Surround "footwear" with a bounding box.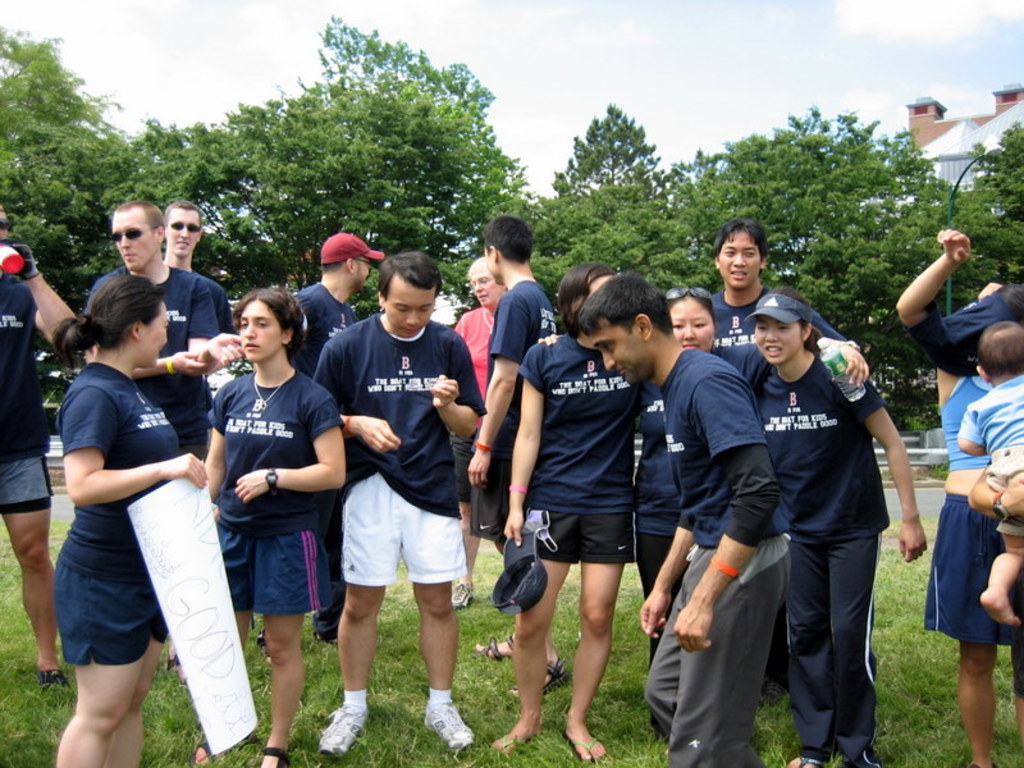
<region>316, 703, 369, 759</region>.
